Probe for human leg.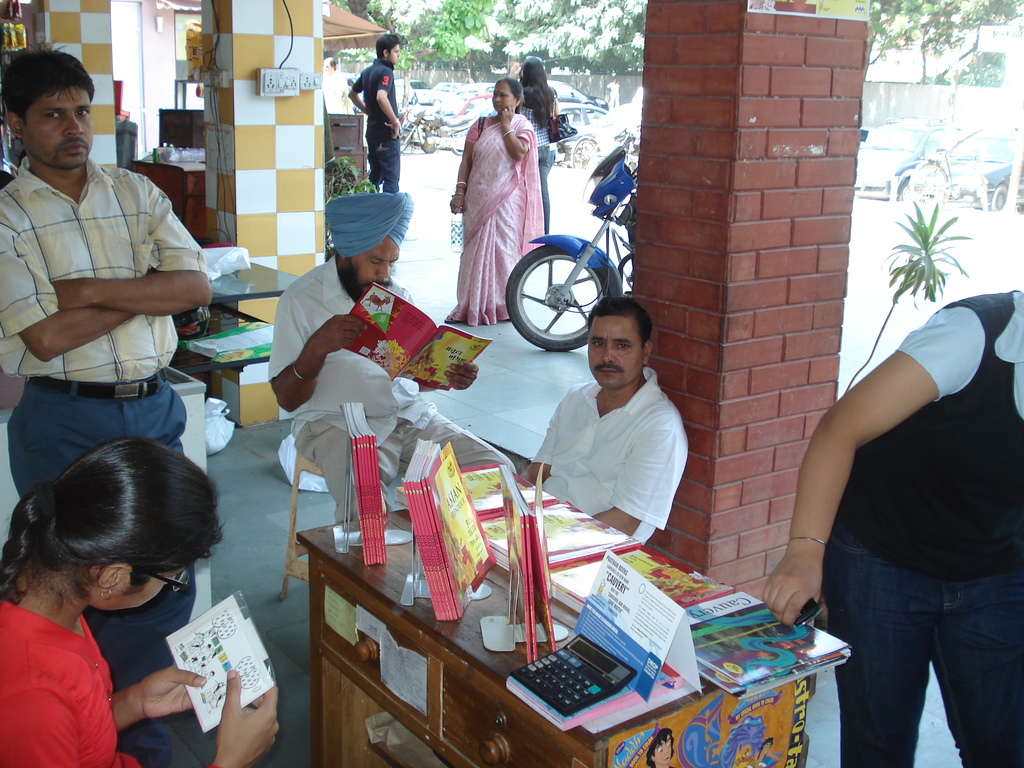
Probe result: {"x1": 936, "y1": 573, "x2": 1023, "y2": 767}.
